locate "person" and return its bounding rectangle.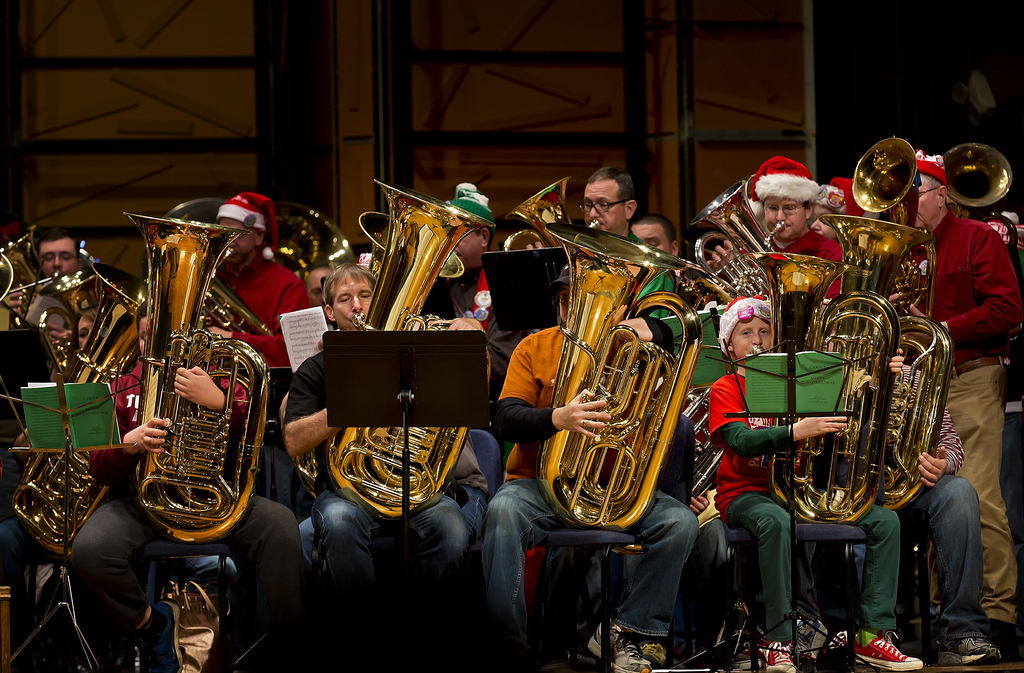
bbox=(277, 260, 471, 658).
